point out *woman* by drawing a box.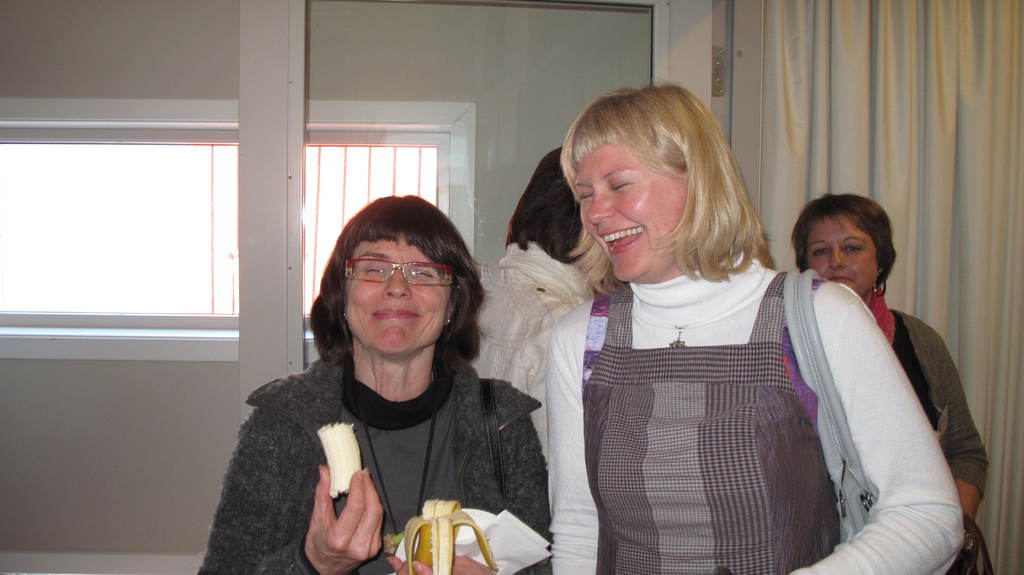
(x1=794, y1=193, x2=988, y2=528).
